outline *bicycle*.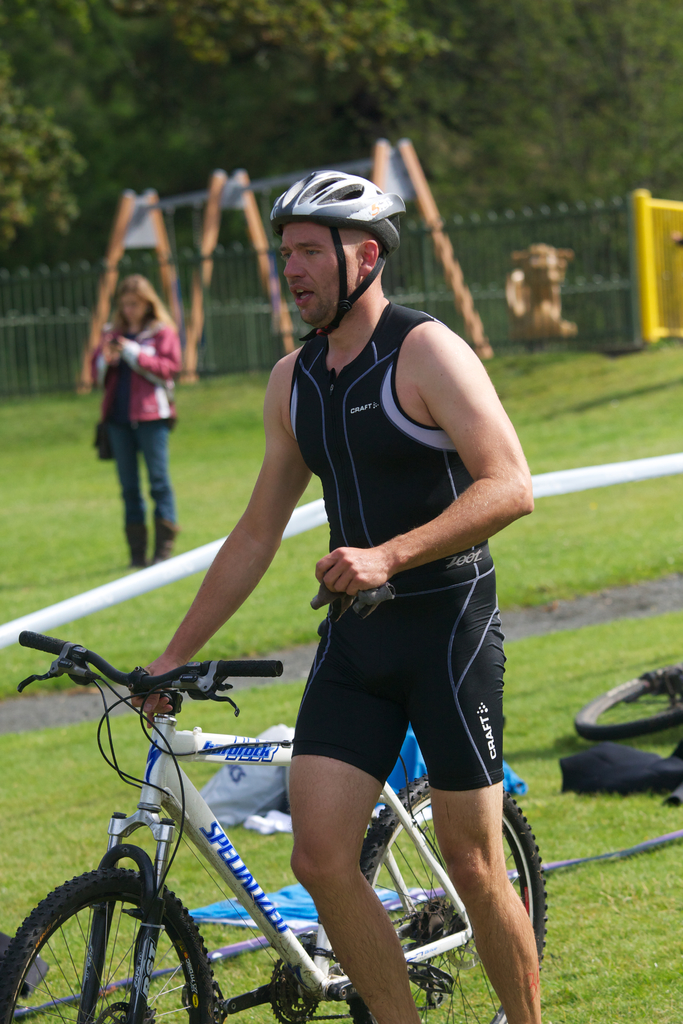
Outline: (0,628,547,1023).
